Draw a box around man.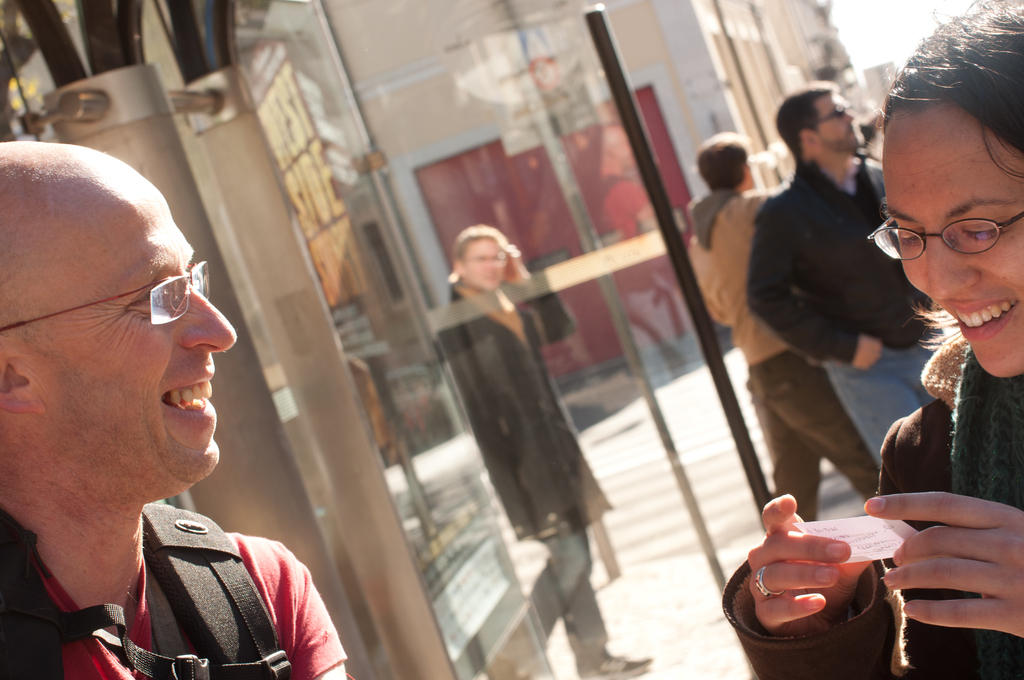
Rect(432, 223, 658, 679).
